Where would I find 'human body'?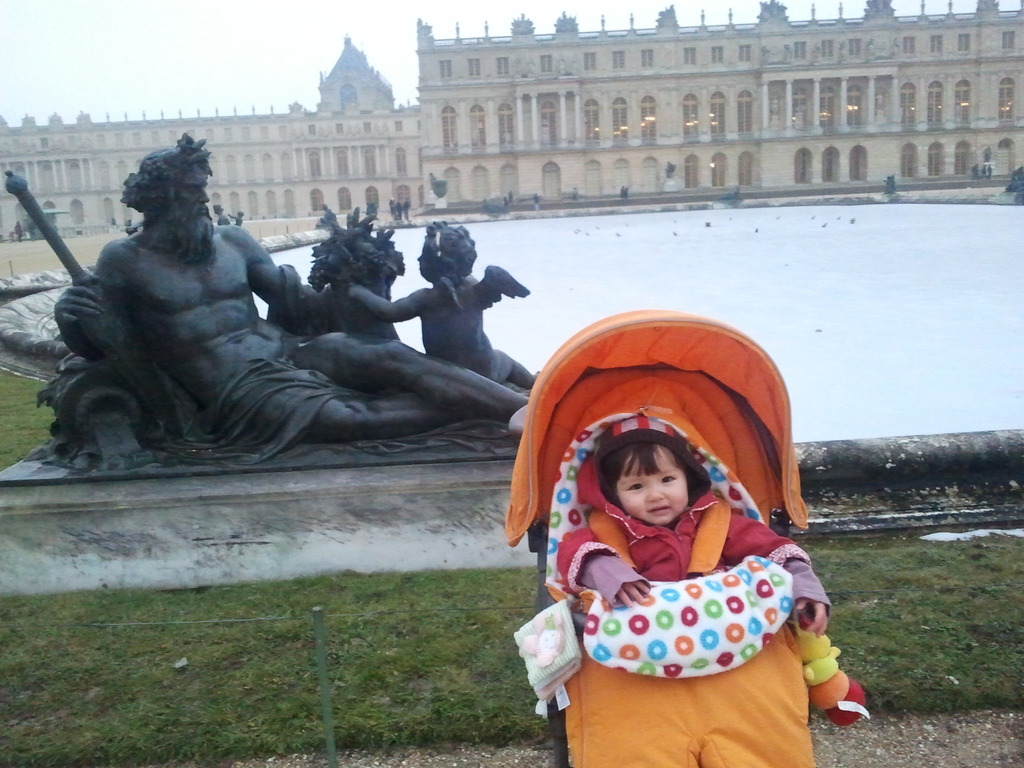
At box=[621, 186, 628, 198].
